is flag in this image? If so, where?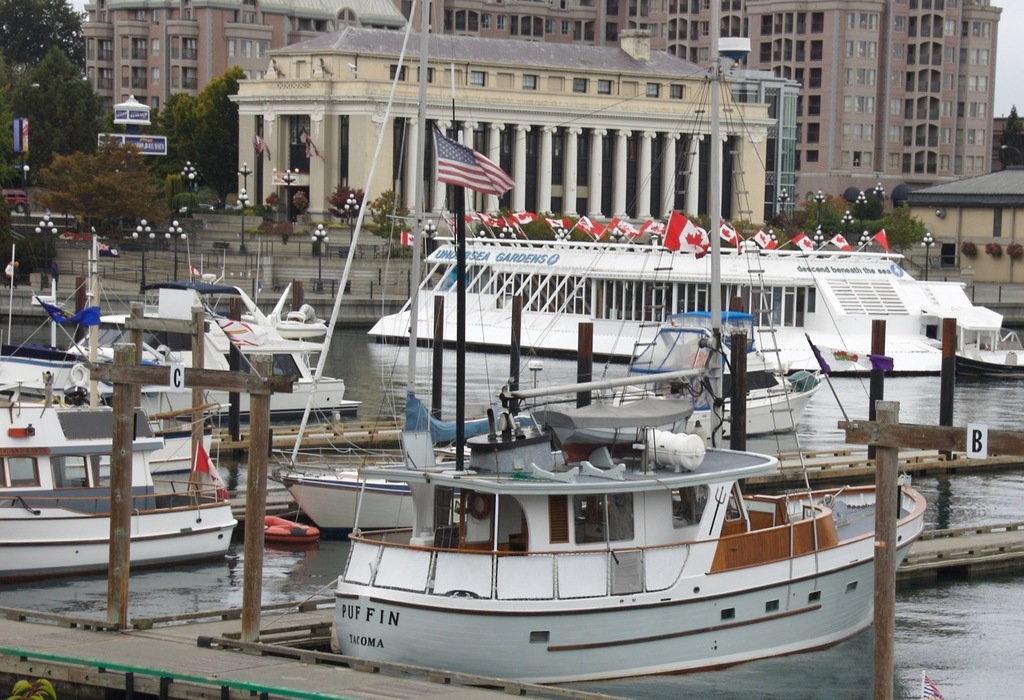
Yes, at [x1=659, y1=208, x2=716, y2=259].
